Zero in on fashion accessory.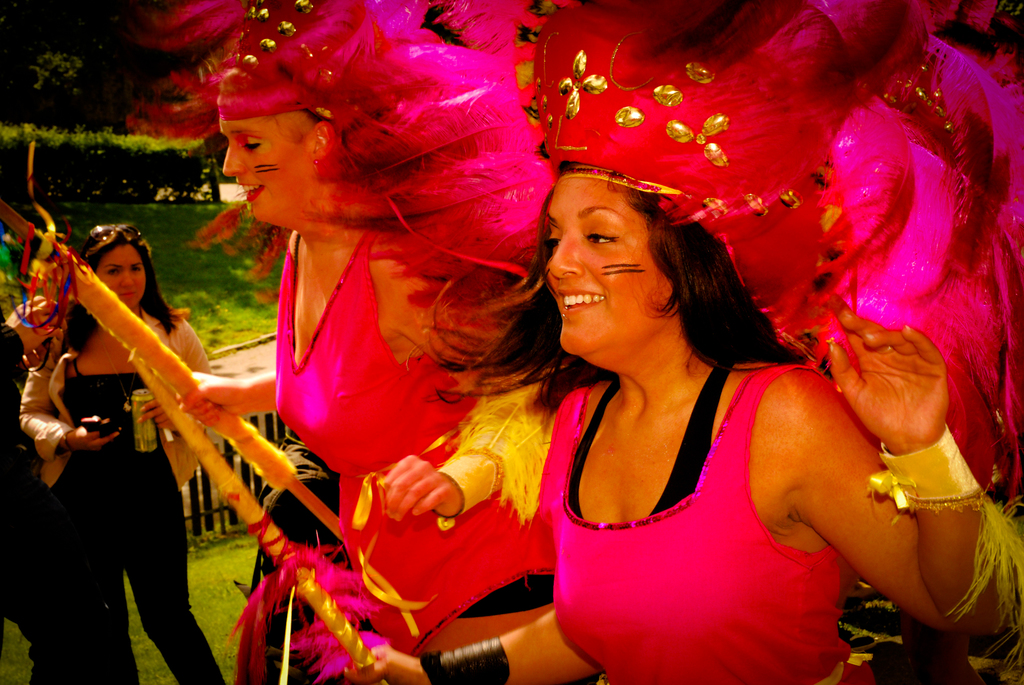
Zeroed in: (x1=416, y1=636, x2=517, y2=684).
